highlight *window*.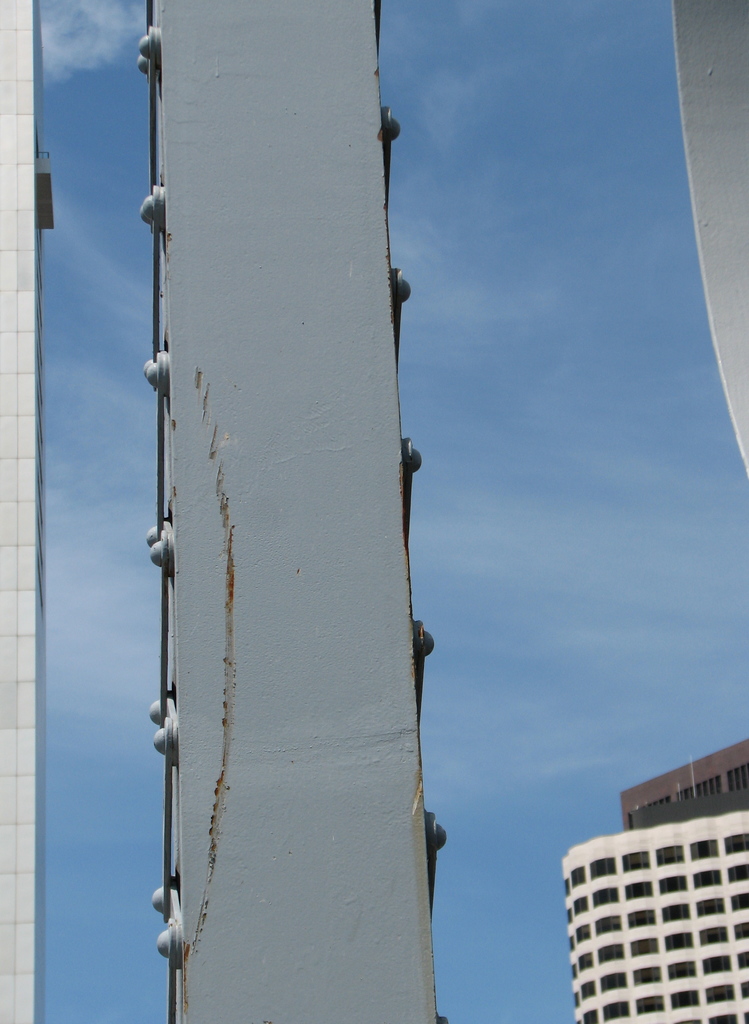
Highlighted region: {"x1": 720, "y1": 829, "x2": 748, "y2": 849}.
